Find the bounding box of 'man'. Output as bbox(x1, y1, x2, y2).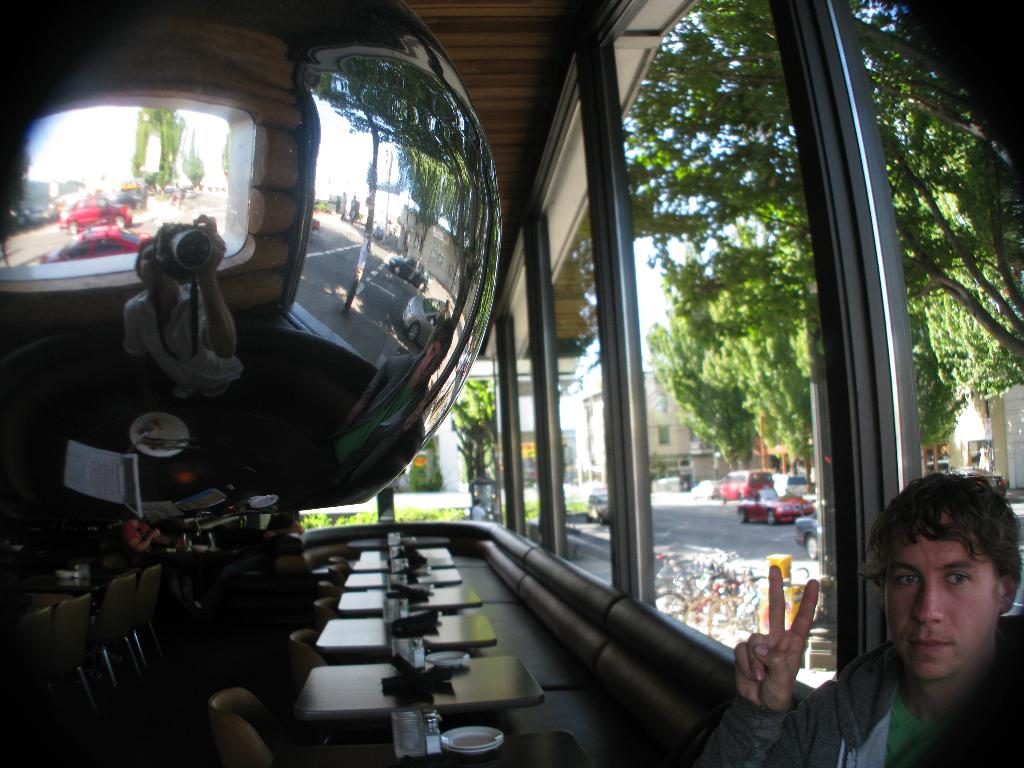
bbox(792, 464, 1023, 762).
